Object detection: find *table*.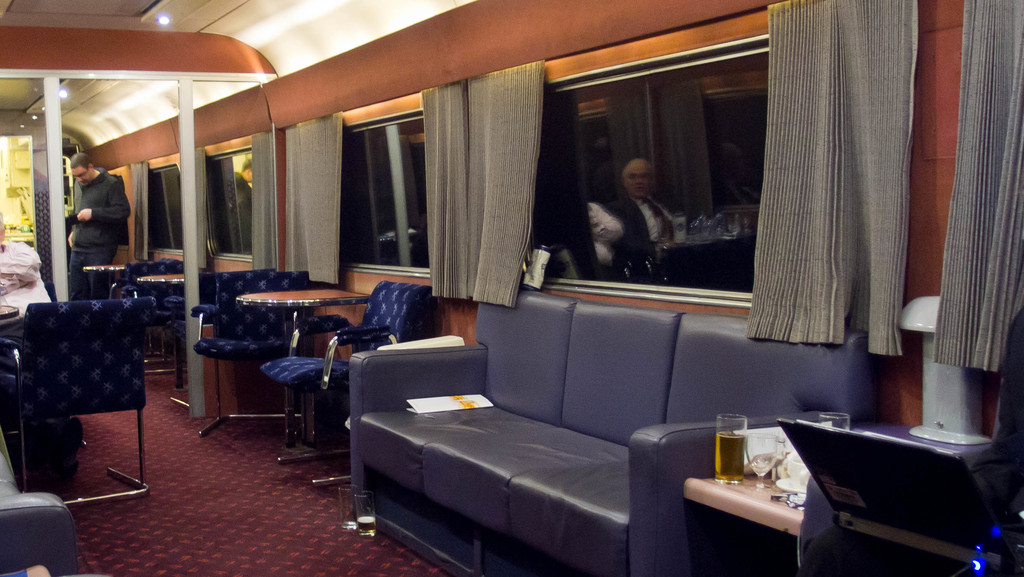
[left=0, top=304, right=19, bottom=320].
